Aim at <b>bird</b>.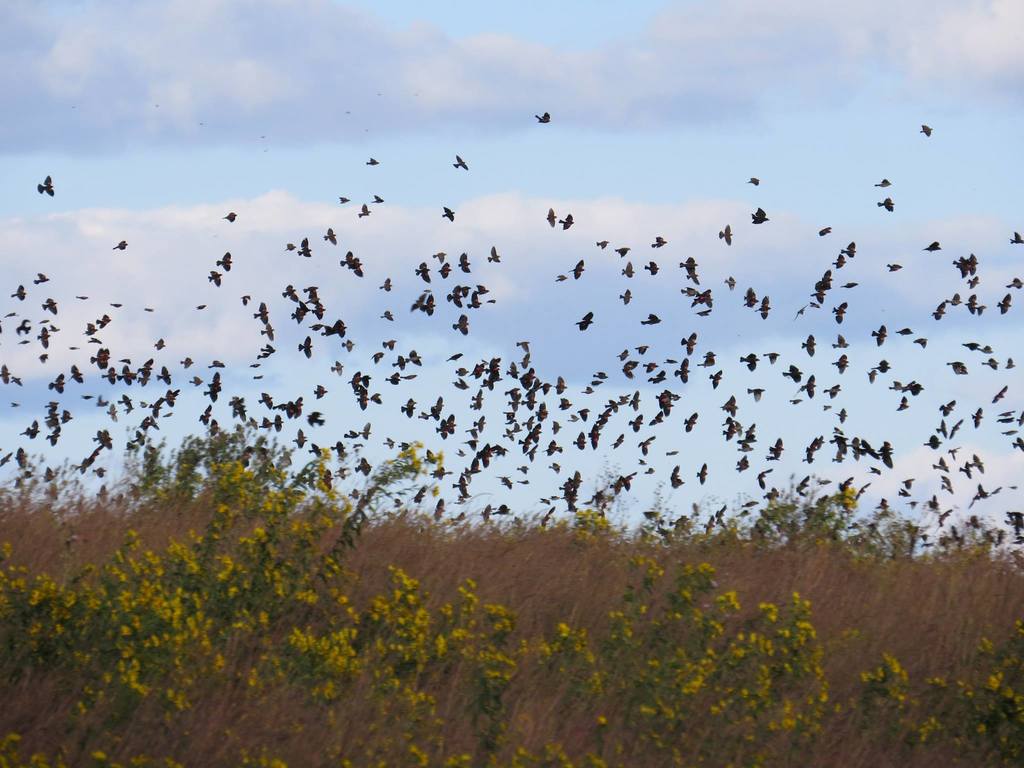
Aimed at bbox=(433, 251, 447, 264).
